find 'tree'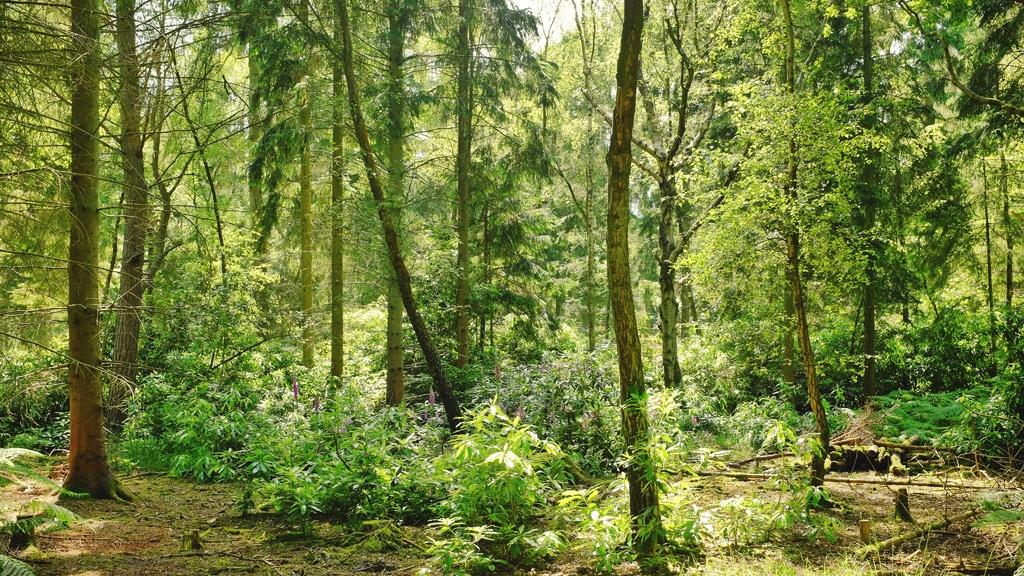
select_region(1, 0, 132, 496)
